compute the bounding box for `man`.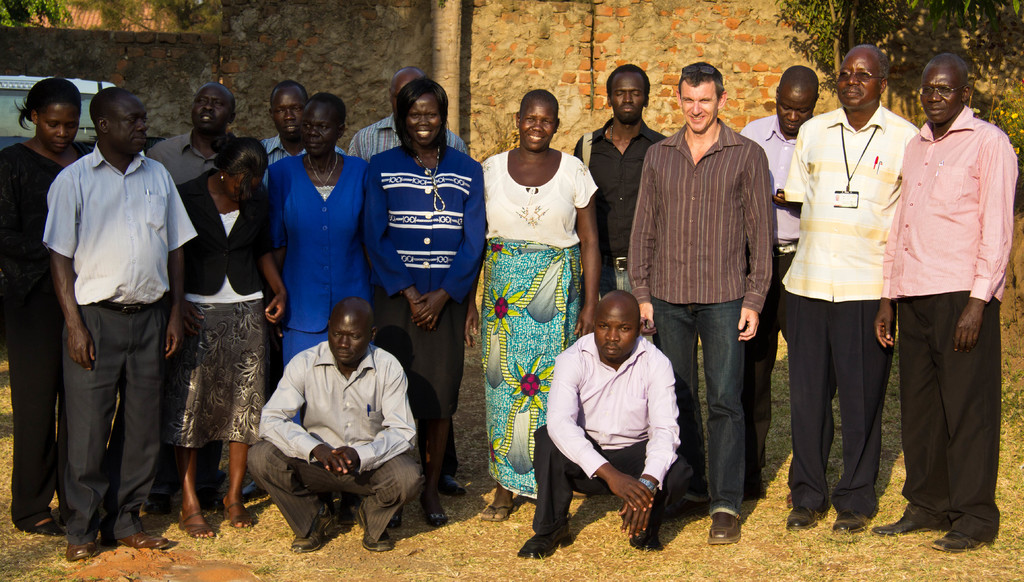
{"x1": 624, "y1": 60, "x2": 779, "y2": 548}.
